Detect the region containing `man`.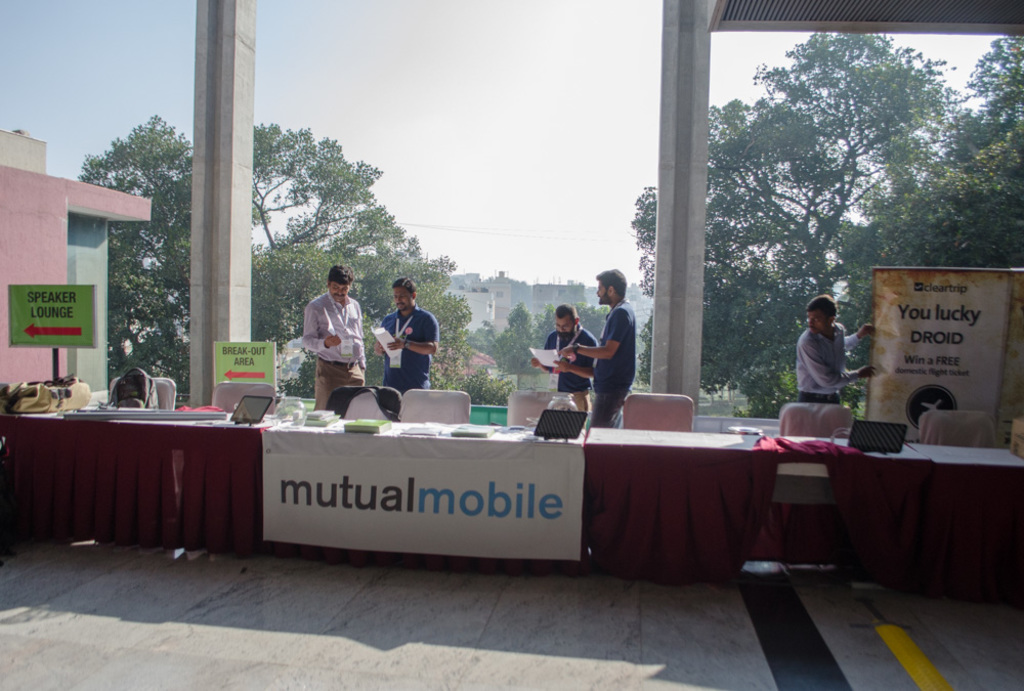
[left=374, top=273, right=439, bottom=399].
